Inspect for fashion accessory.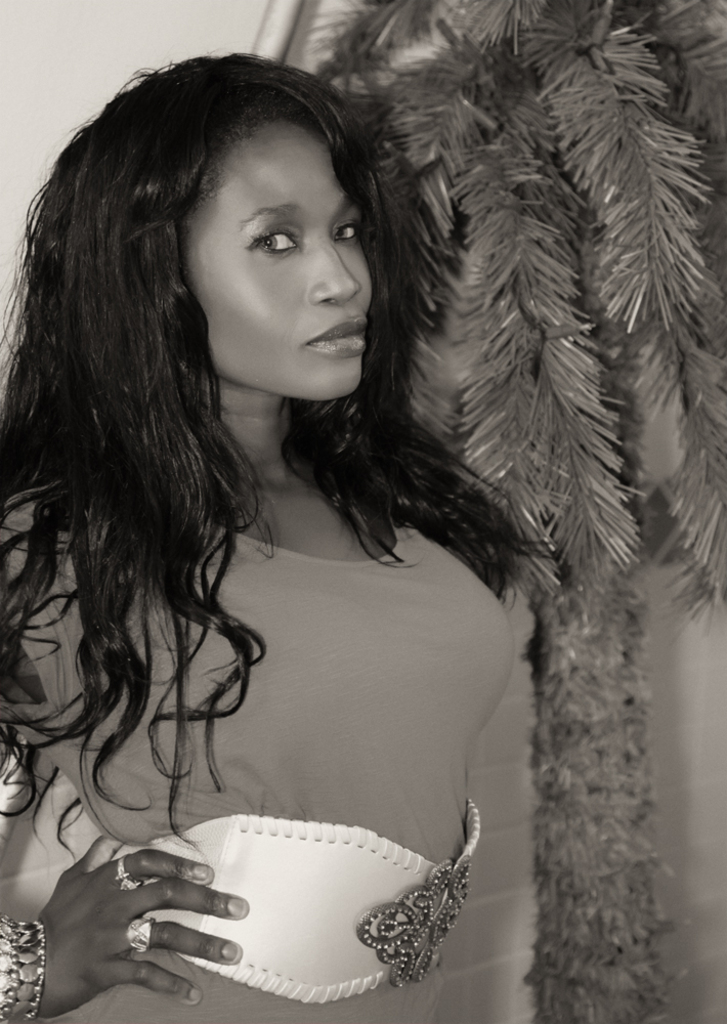
Inspection: select_region(130, 915, 155, 950).
